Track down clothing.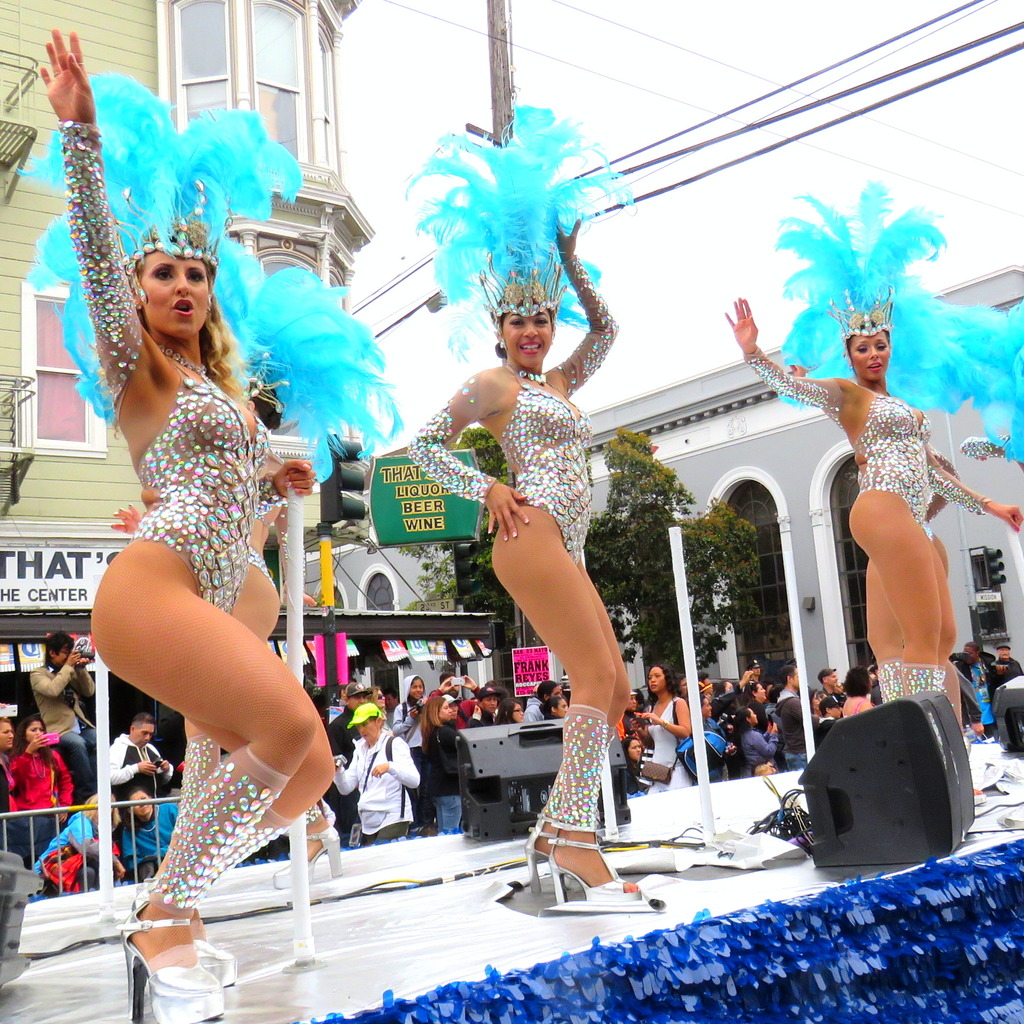
Tracked to (243, 479, 286, 580).
